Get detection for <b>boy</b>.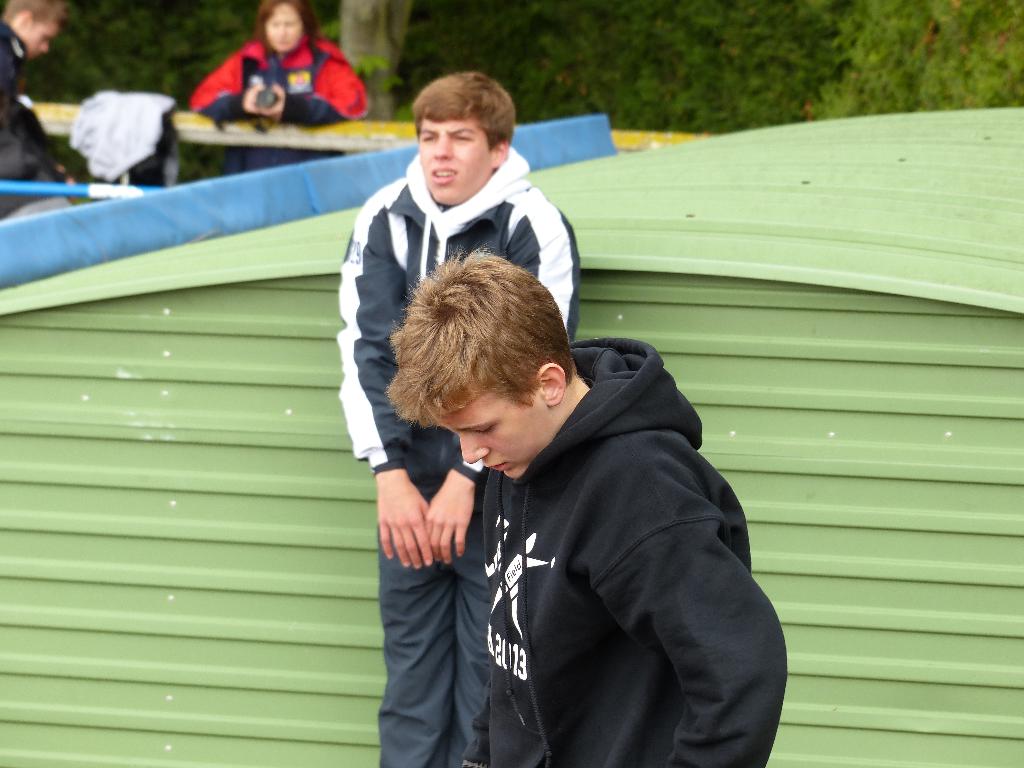
Detection: bbox(337, 68, 575, 767).
